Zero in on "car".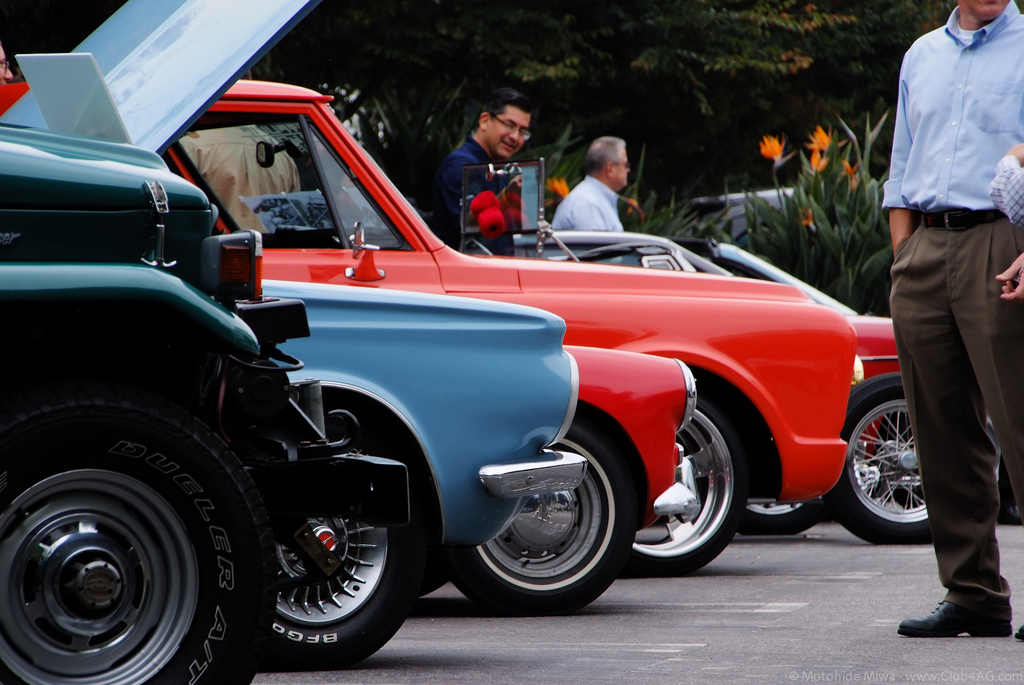
Zeroed in: pyautogui.locateOnScreen(514, 233, 1002, 540).
